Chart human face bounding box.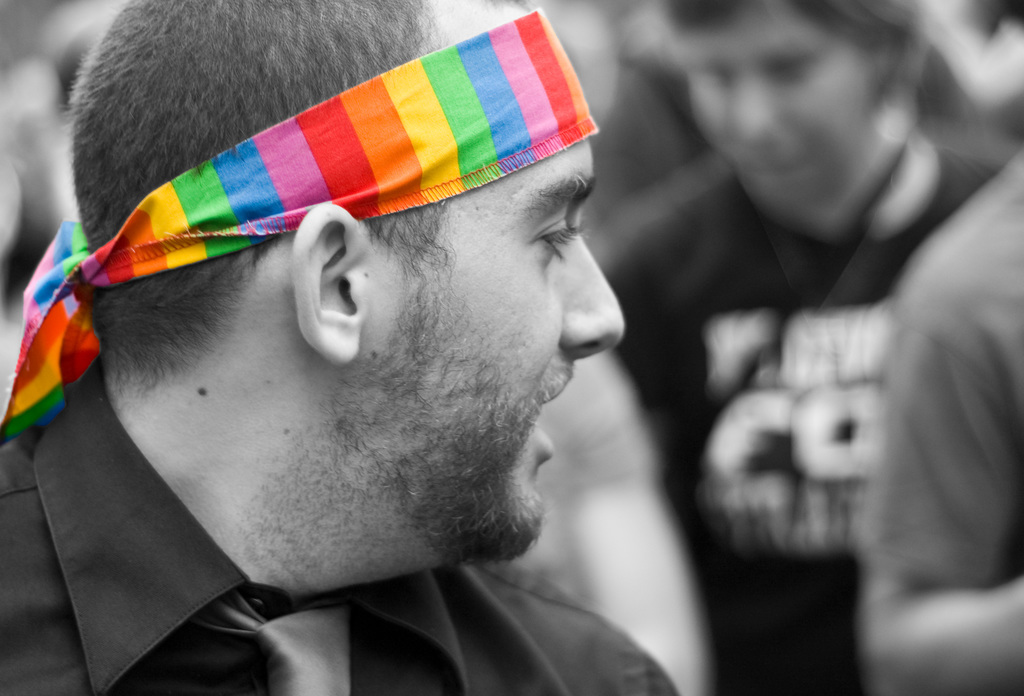
Charted: [351, 20, 622, 558].
